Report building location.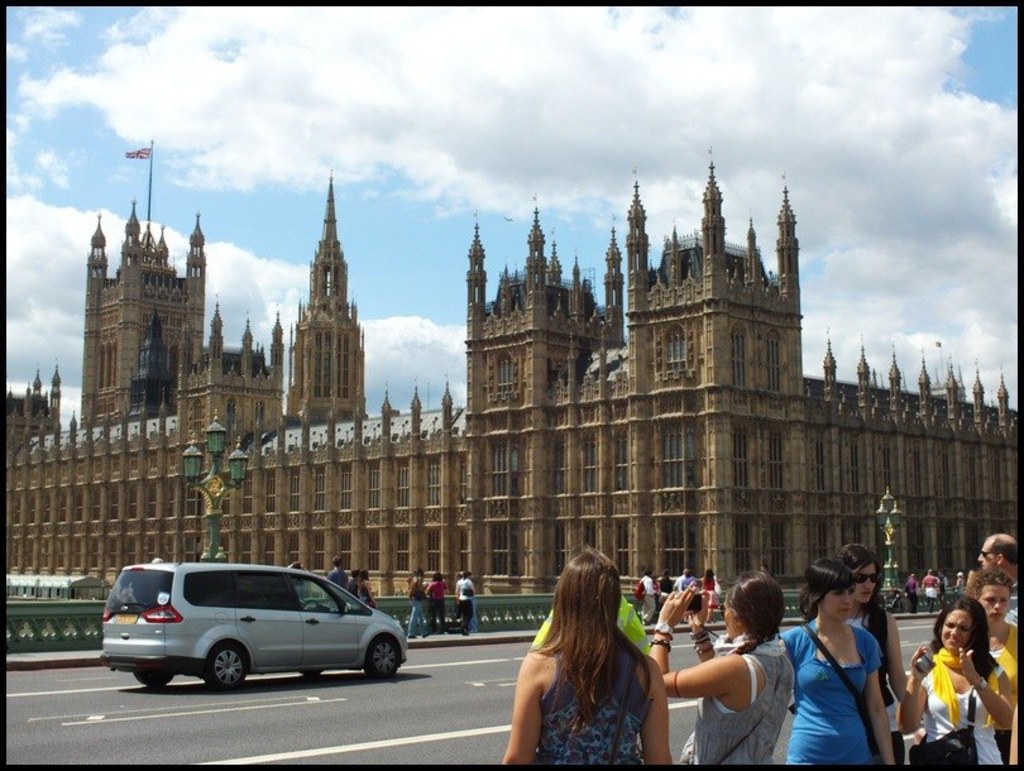
Report: rect(6, 139, 1019, 618).
